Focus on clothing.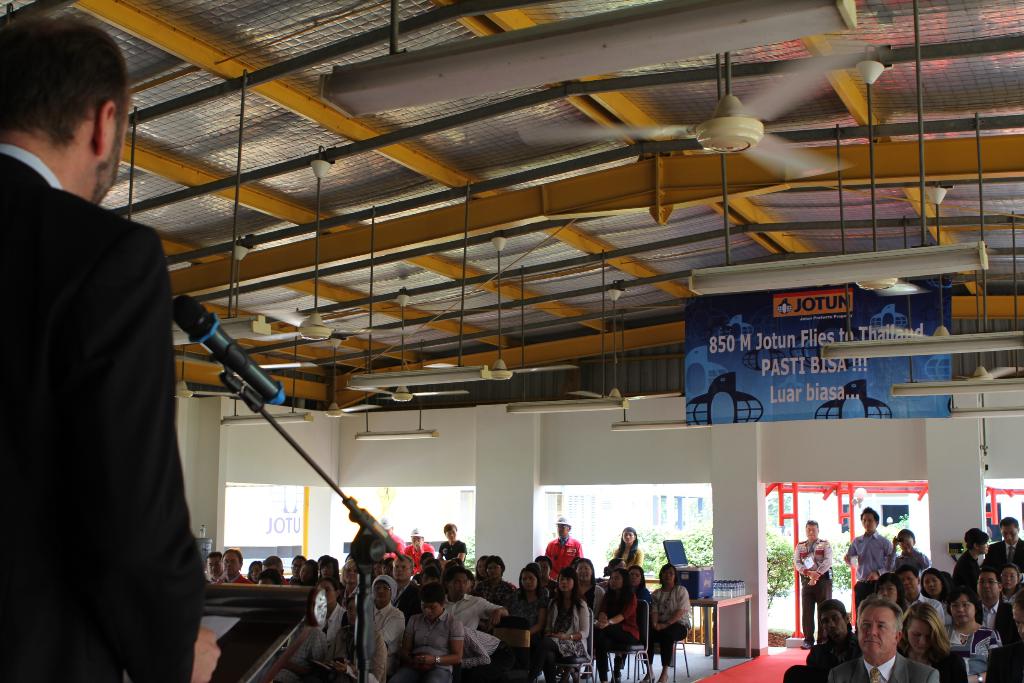
Focused at 981/602/1012/662.
